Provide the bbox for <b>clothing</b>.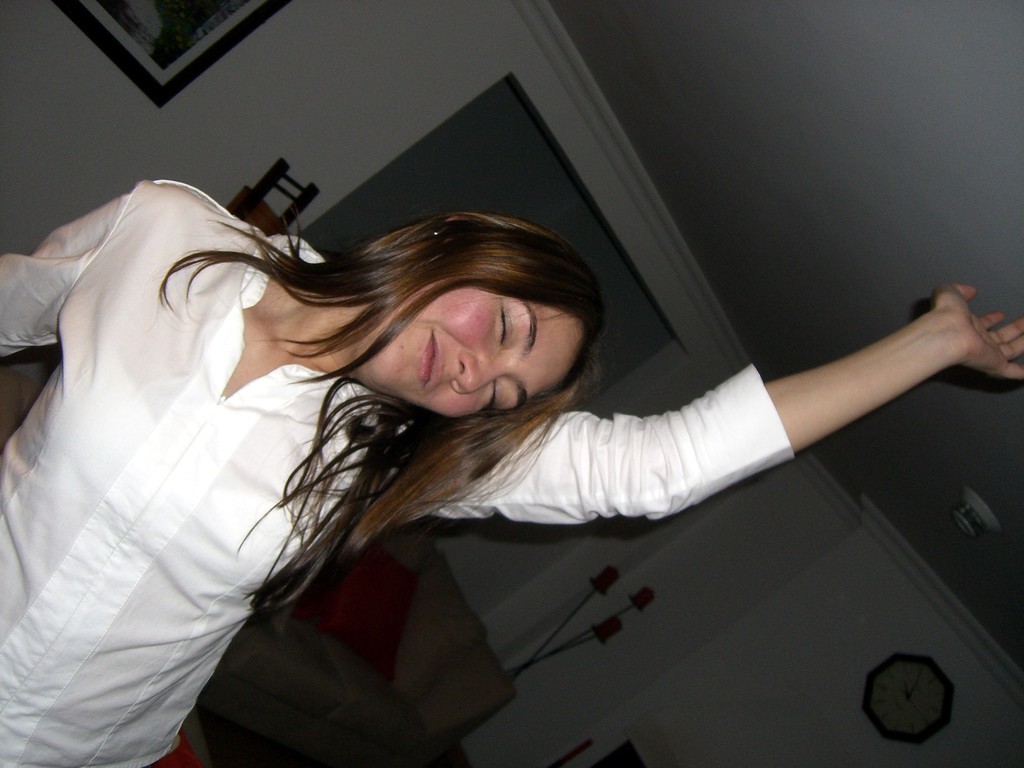
0:172:794:767.
